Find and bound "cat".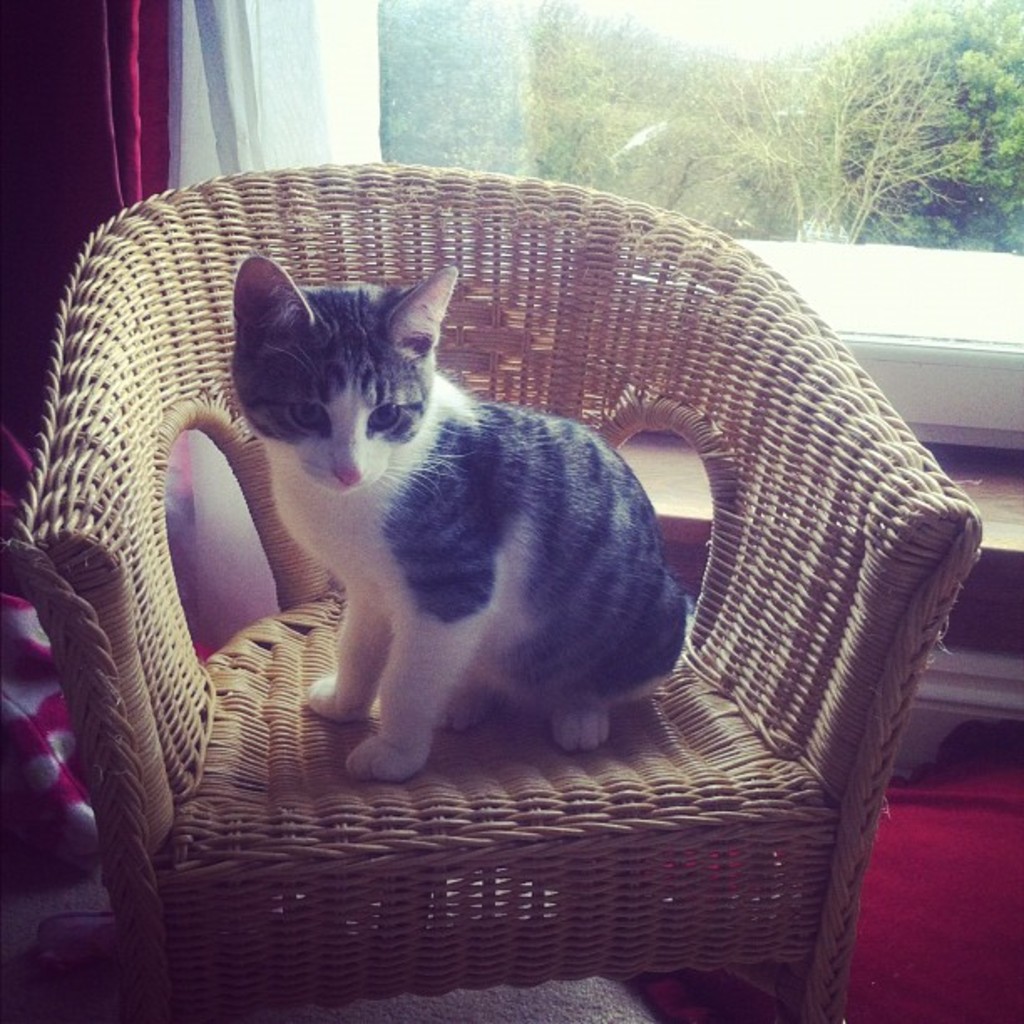
Bound: bbox=[224, 253, 693, 788].
